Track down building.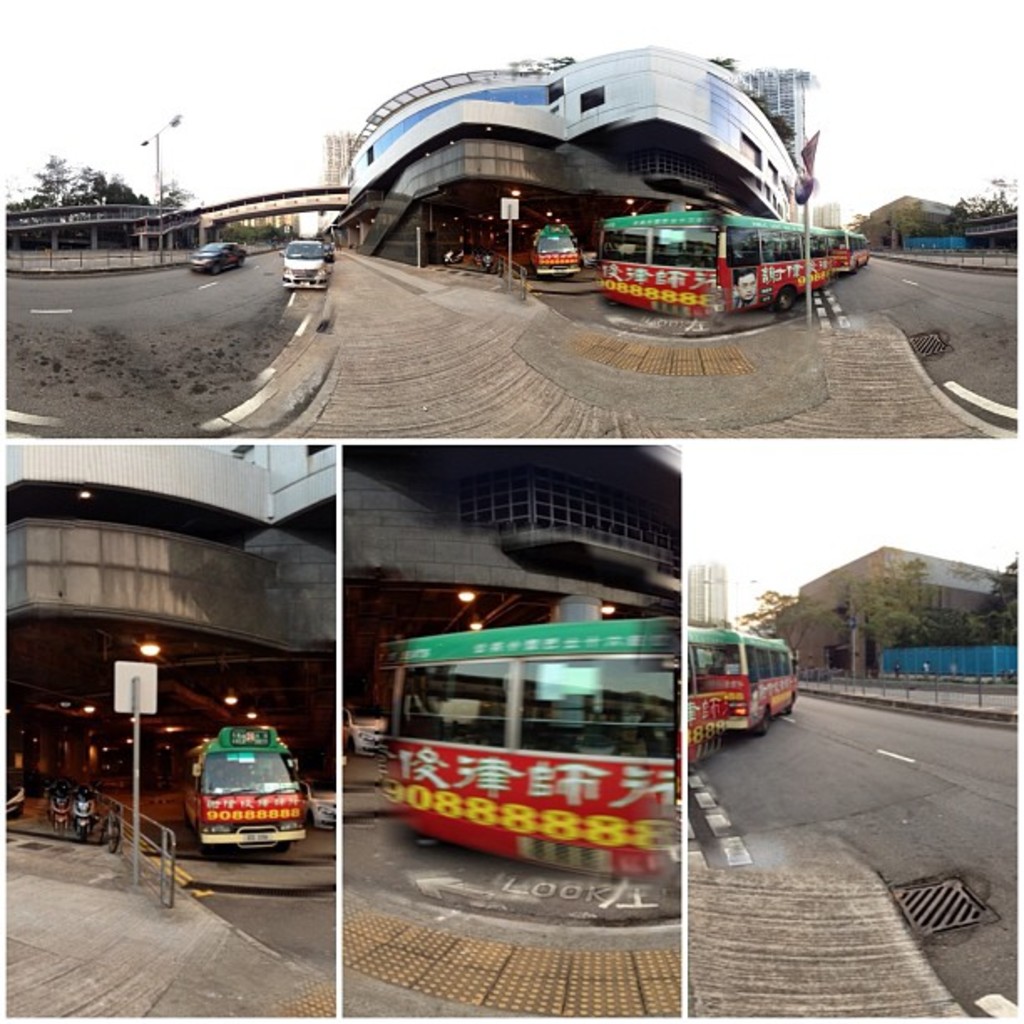
Tracked to 243:214:300:236.
